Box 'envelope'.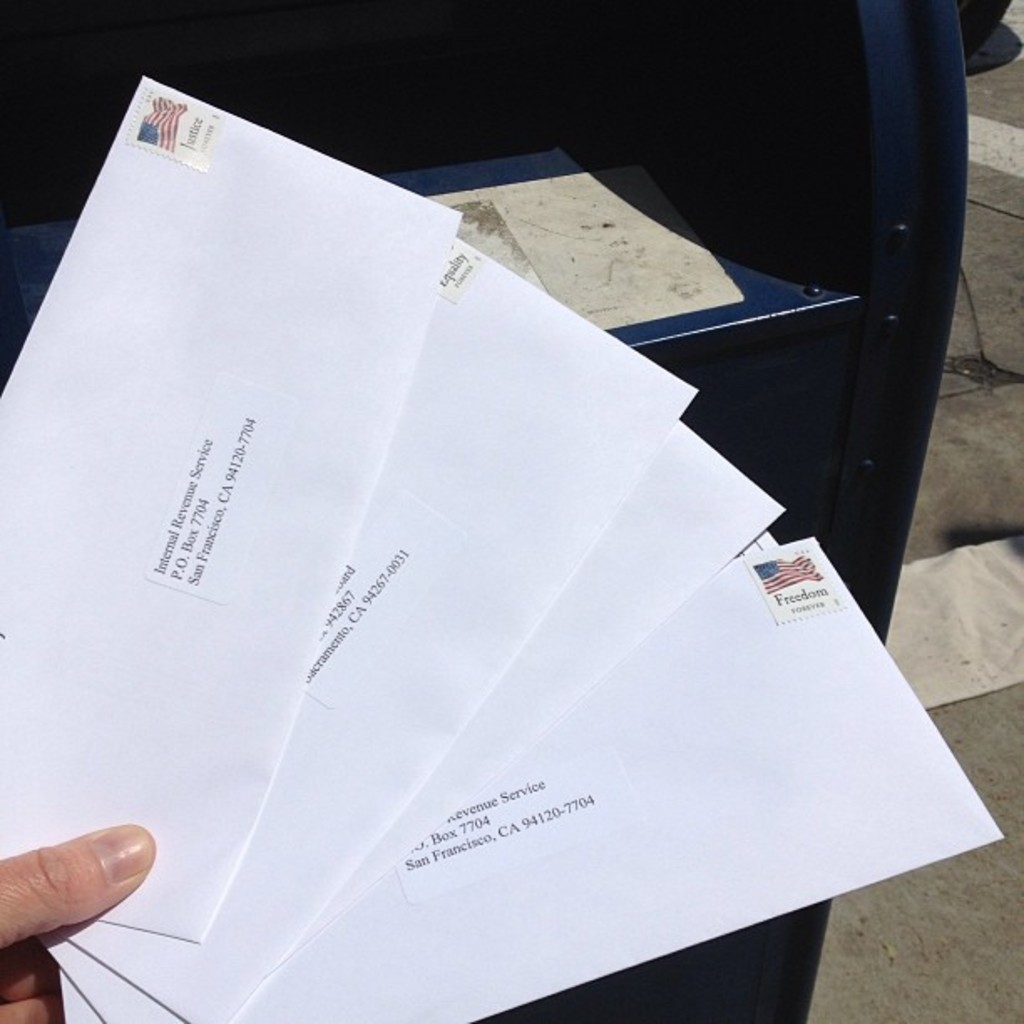
locate(35, 410, 781, 1022).
